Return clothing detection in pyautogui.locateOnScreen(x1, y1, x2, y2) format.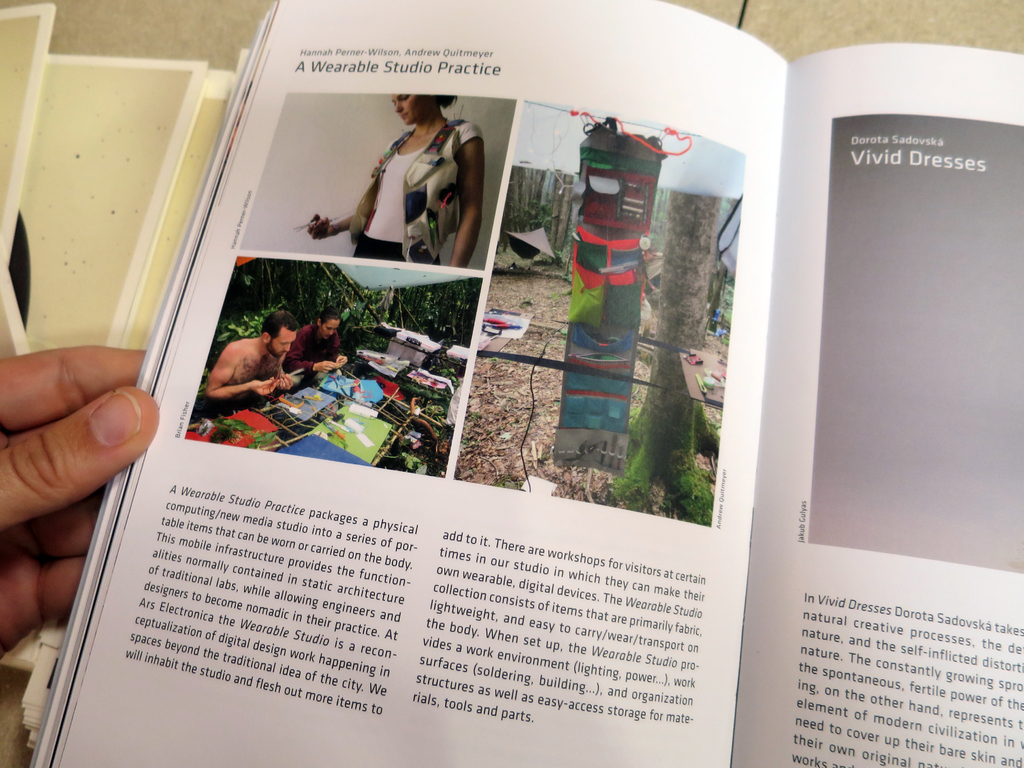
pyautogui.locateOnScreen(348, 106, 488, 267).
